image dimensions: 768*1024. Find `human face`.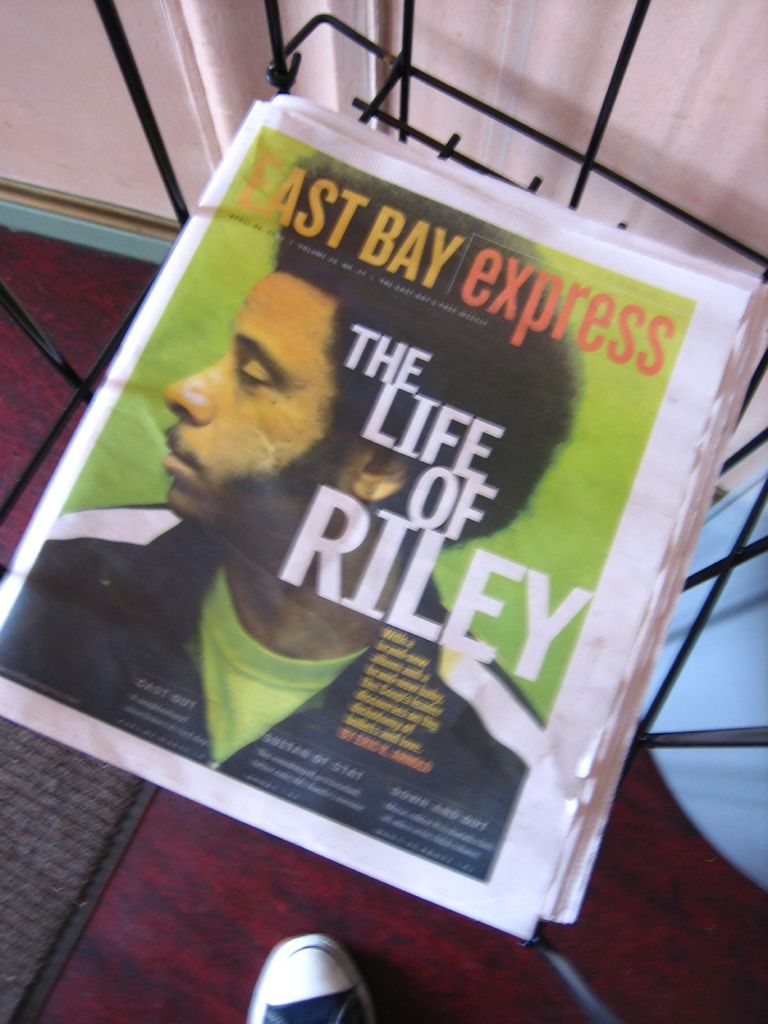
157/246/348/518.
